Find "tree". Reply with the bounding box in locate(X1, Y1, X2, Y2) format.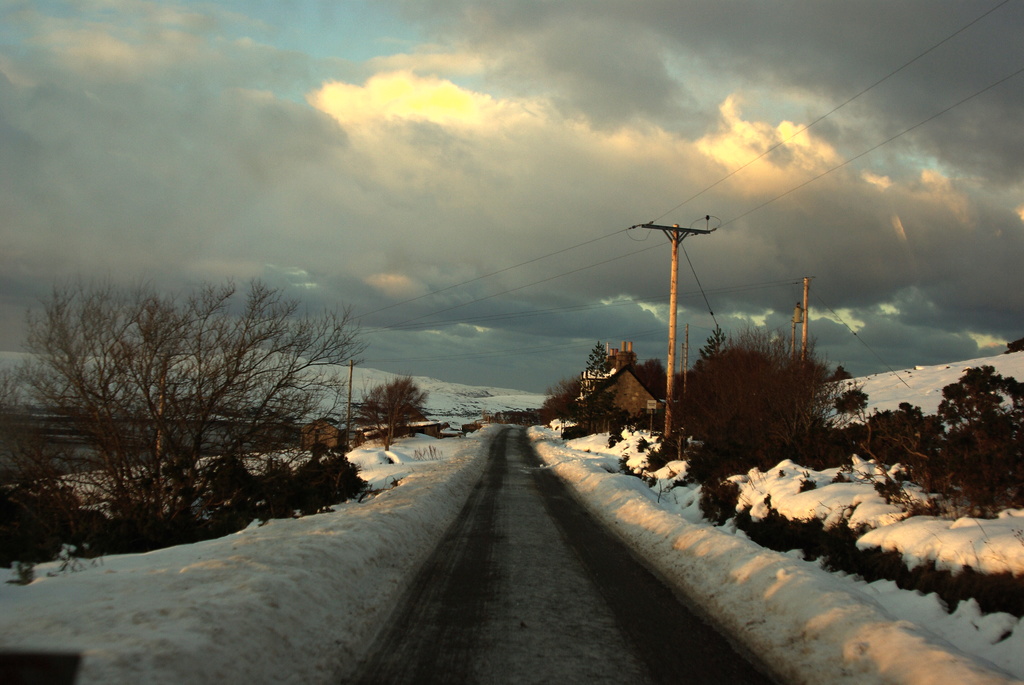
locate(537, 336, 683, 438).
